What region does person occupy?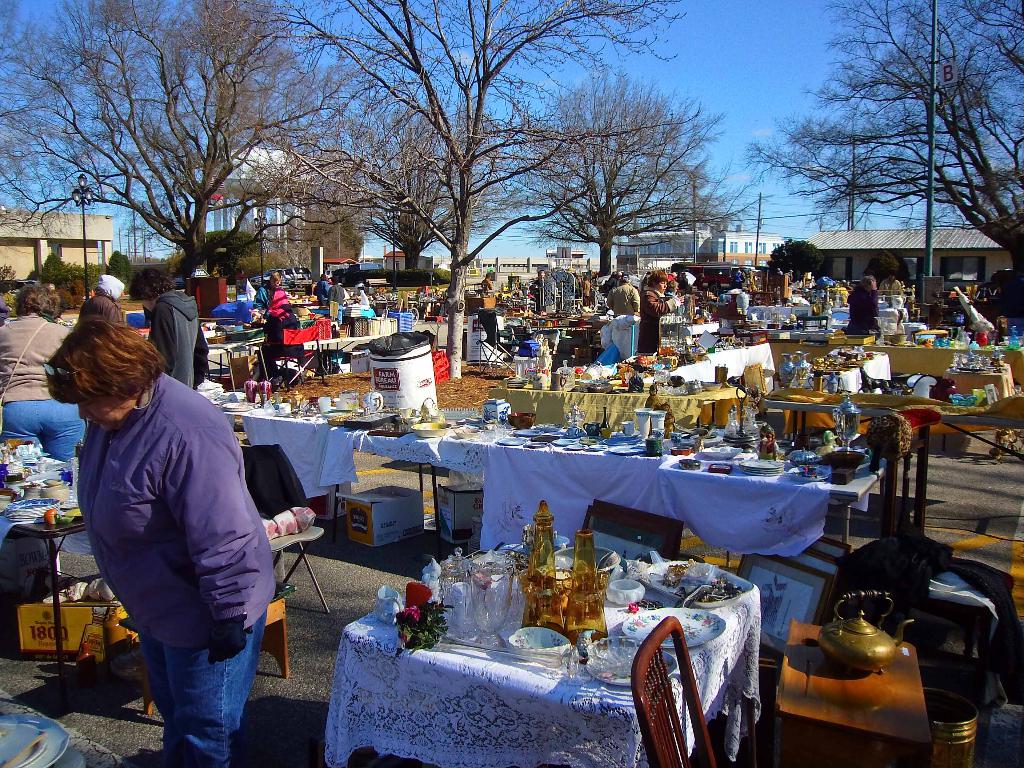
region(849, 275, 880, 339).
